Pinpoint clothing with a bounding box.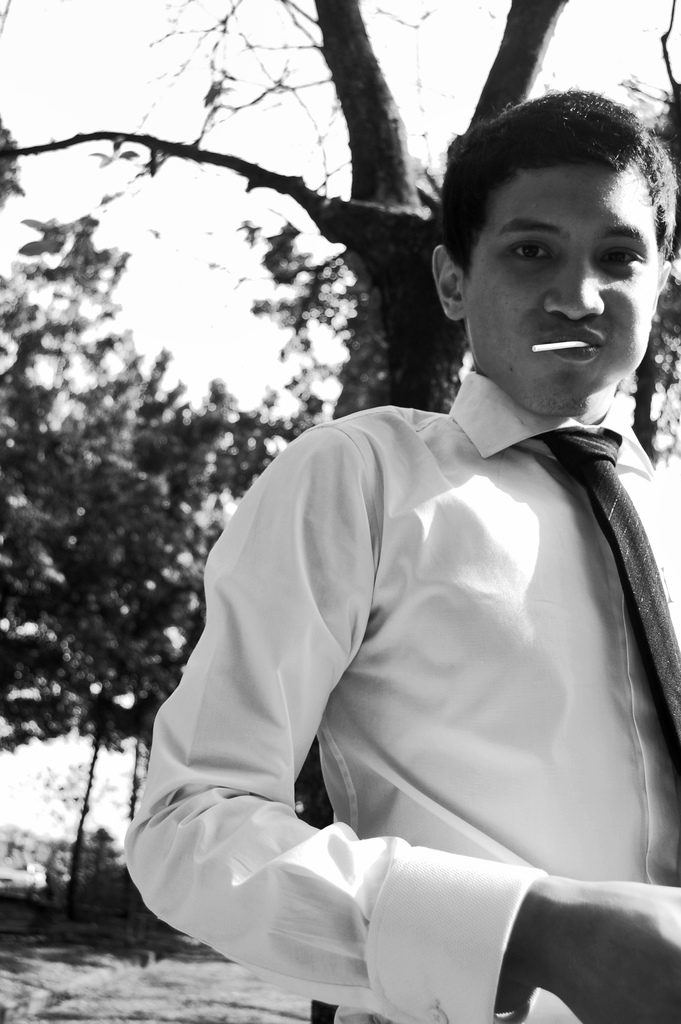
<box>151,327,666,1022</box>.
